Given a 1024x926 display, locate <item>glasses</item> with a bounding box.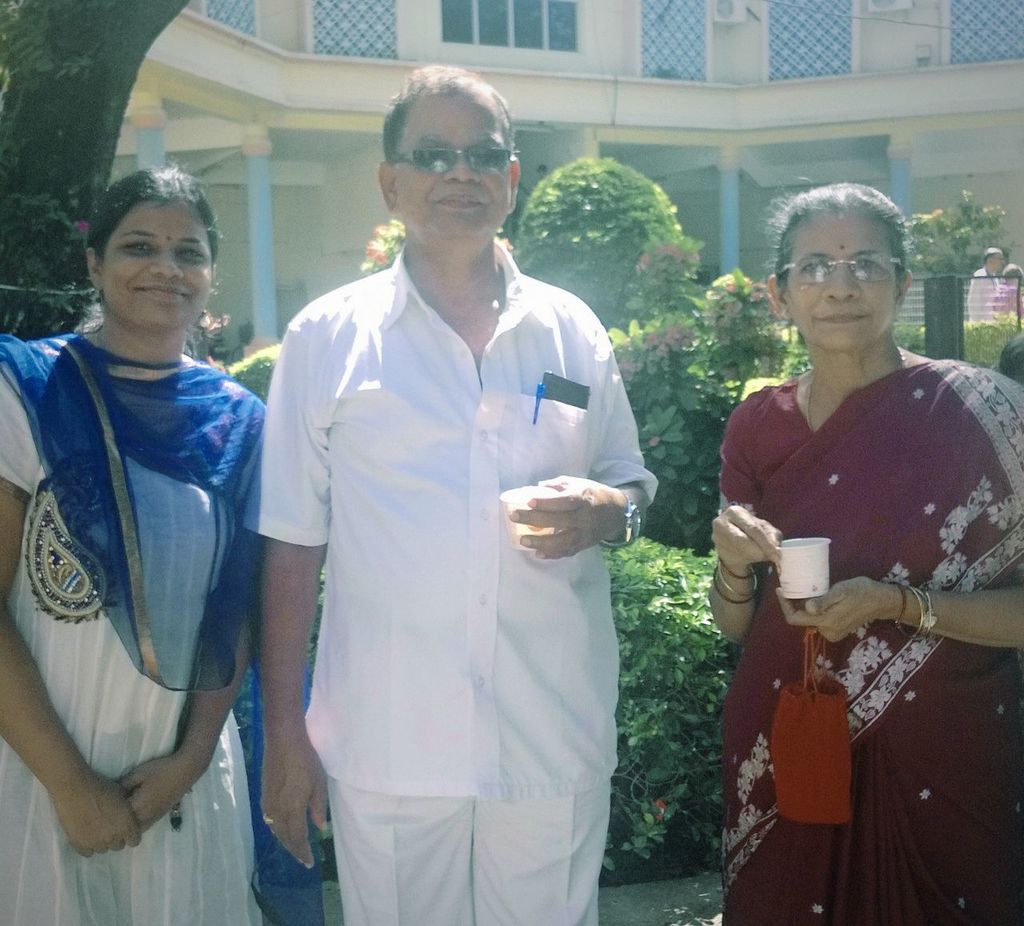
Located: bbox=[778, 245, 925, 308].
